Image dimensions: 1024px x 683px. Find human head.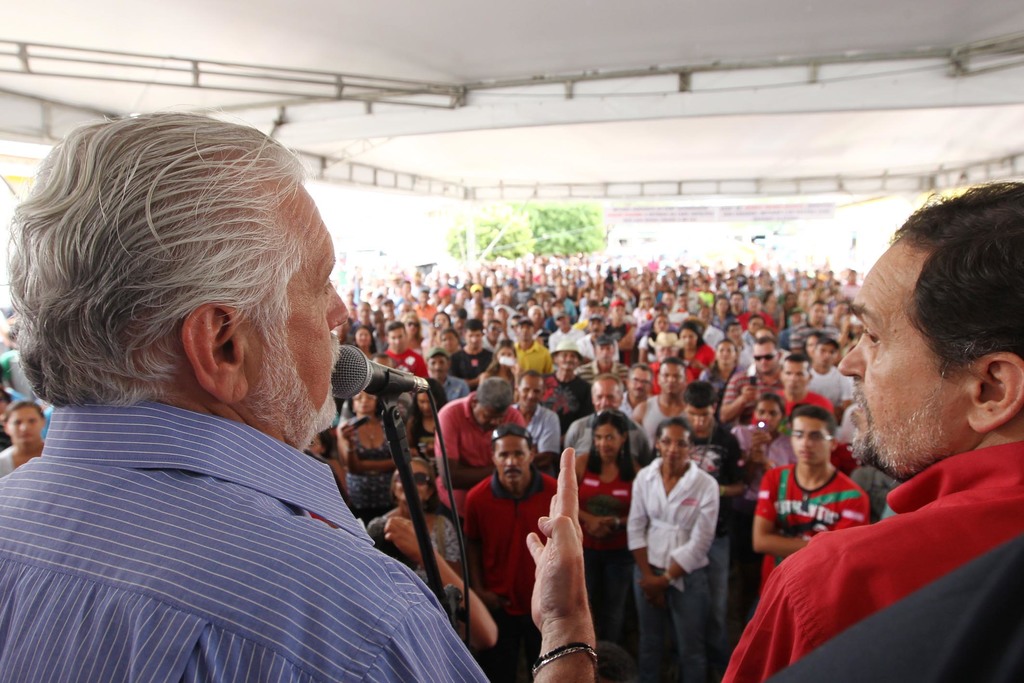
bbox(357, 301, 374, 318).
